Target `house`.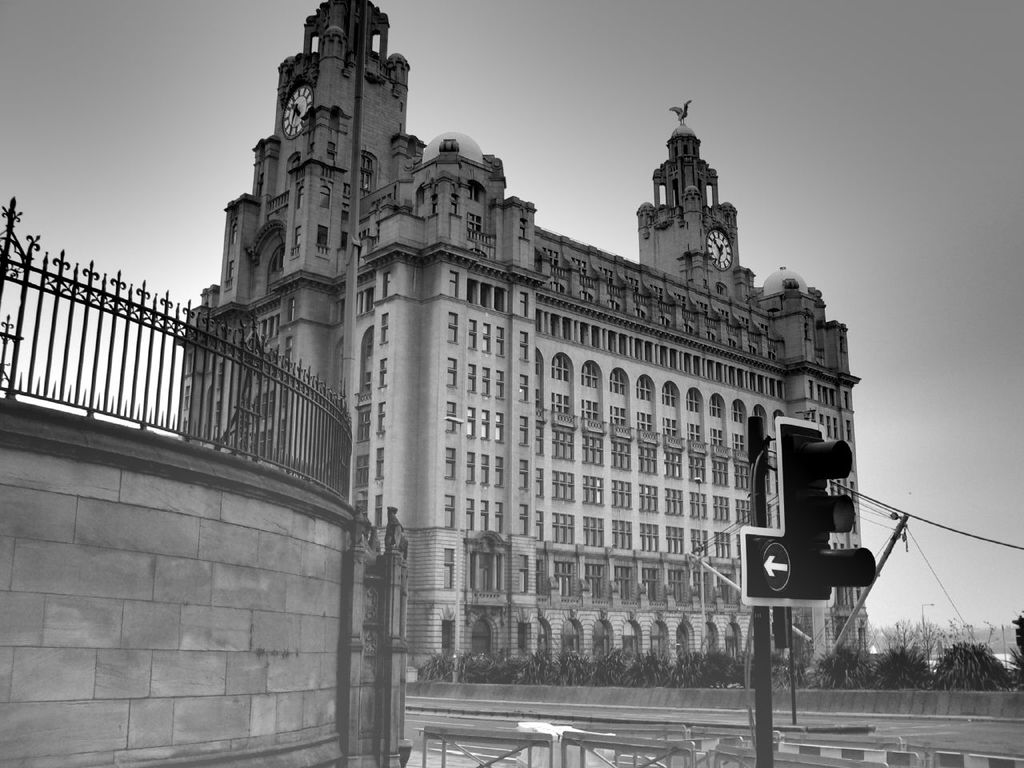
Target region: [179,0,872,676].
